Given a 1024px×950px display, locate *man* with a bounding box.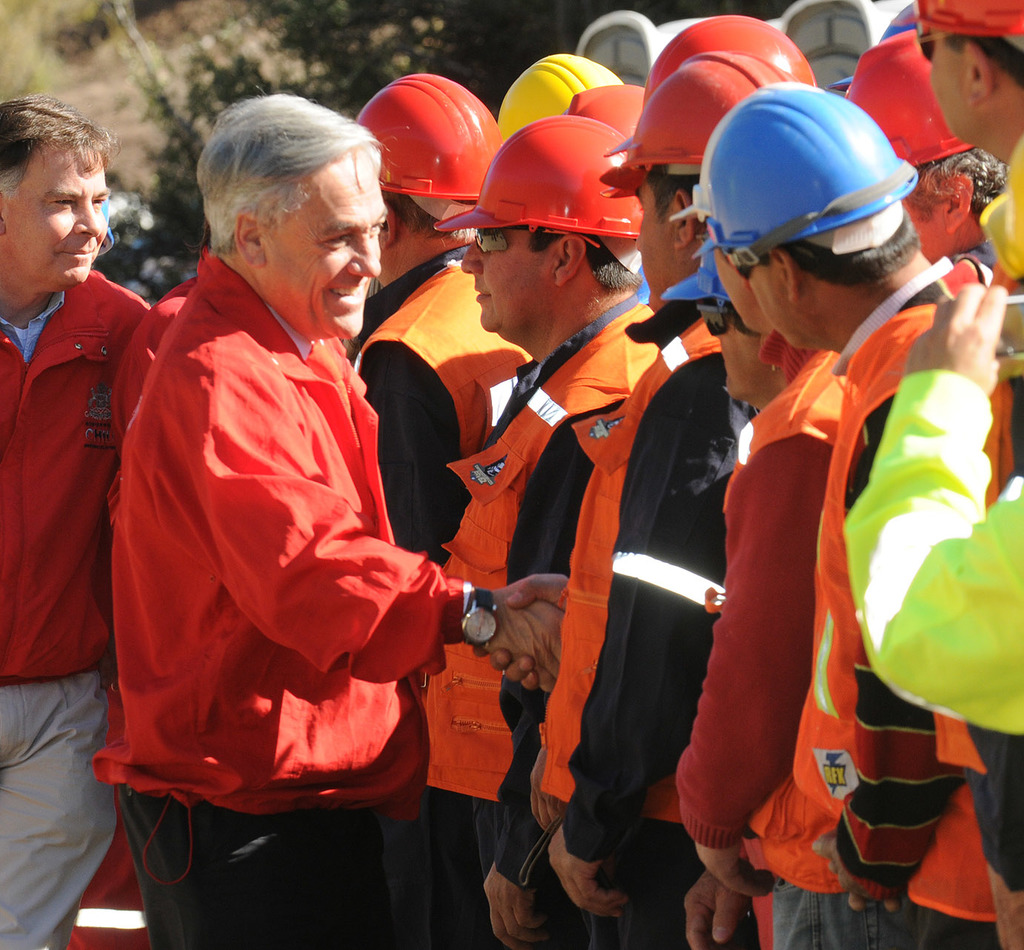
Located: detection(519, 52, 752, 949).
